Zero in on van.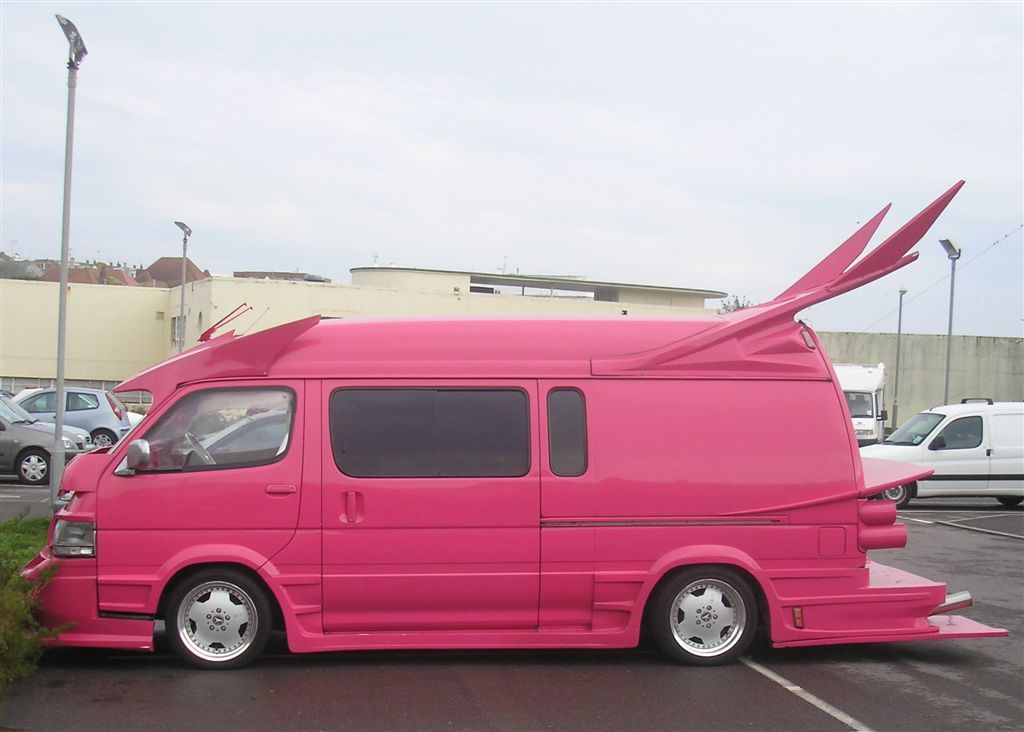
Zeroed in: [left=18, top=176, right=1011, bottom=673].
